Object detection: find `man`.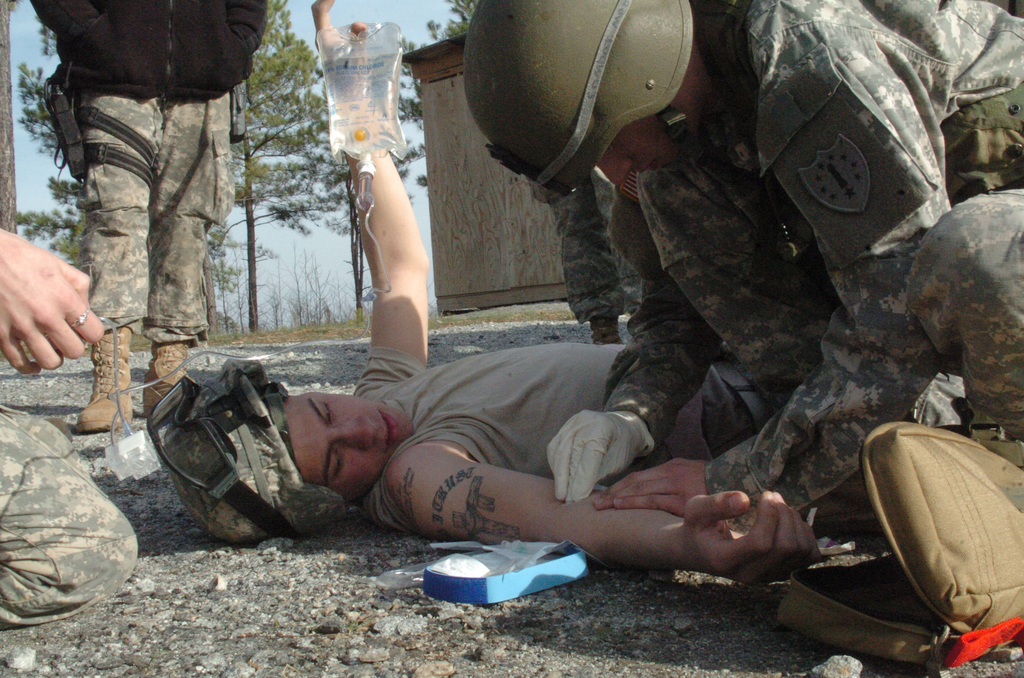
x1=897, y1=169, x2=1023, y2=459.
